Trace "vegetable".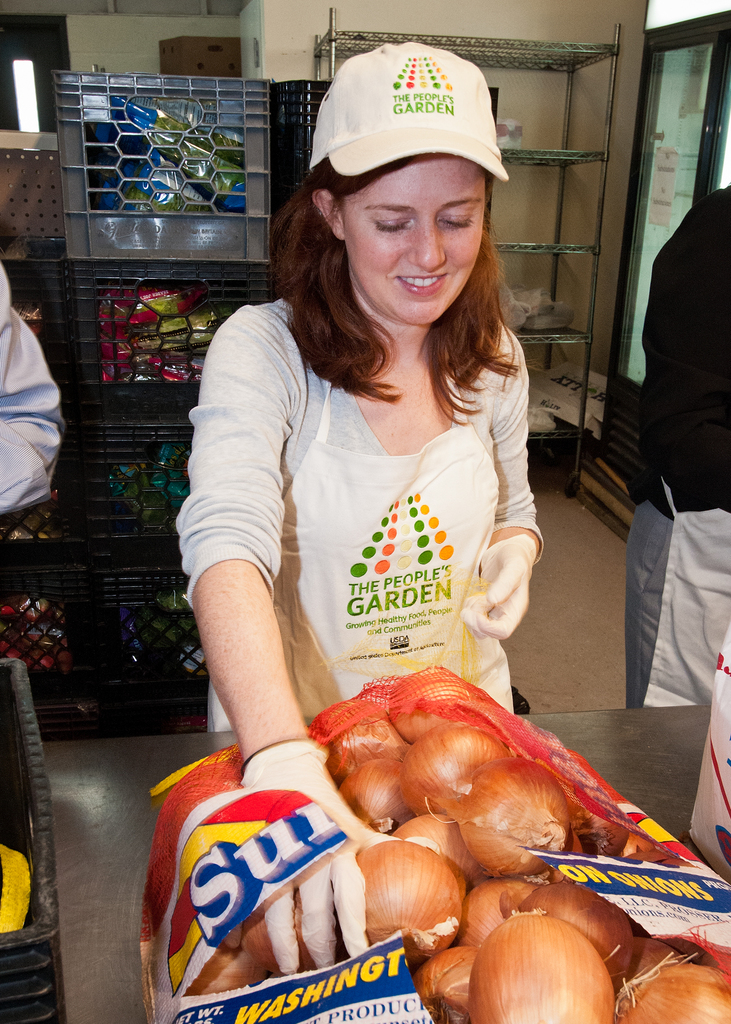
Traced to region(356, 858, 469, 946).
